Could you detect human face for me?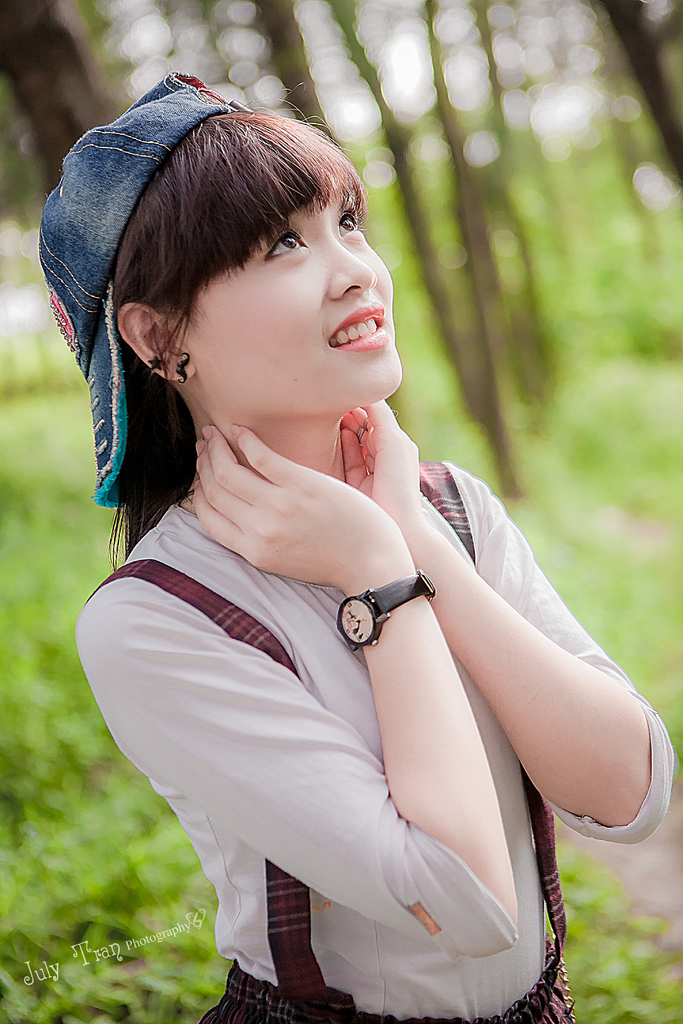
Detection result: 179/182/391/392.
